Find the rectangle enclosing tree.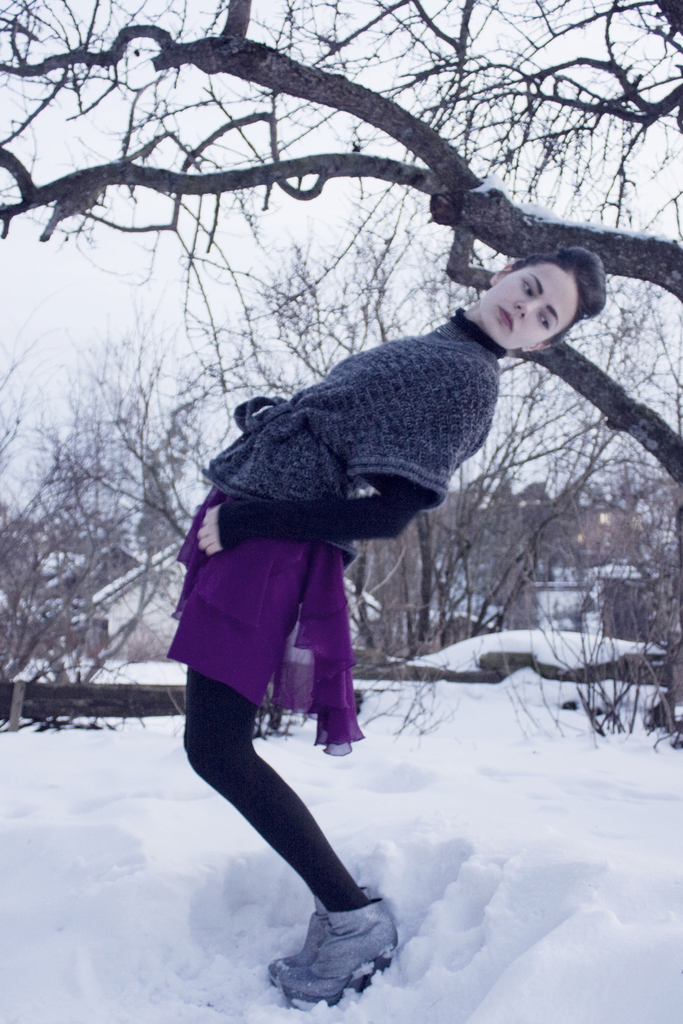
{"left": 0, "top": 0, "right": 682, "bottom": 493}.
